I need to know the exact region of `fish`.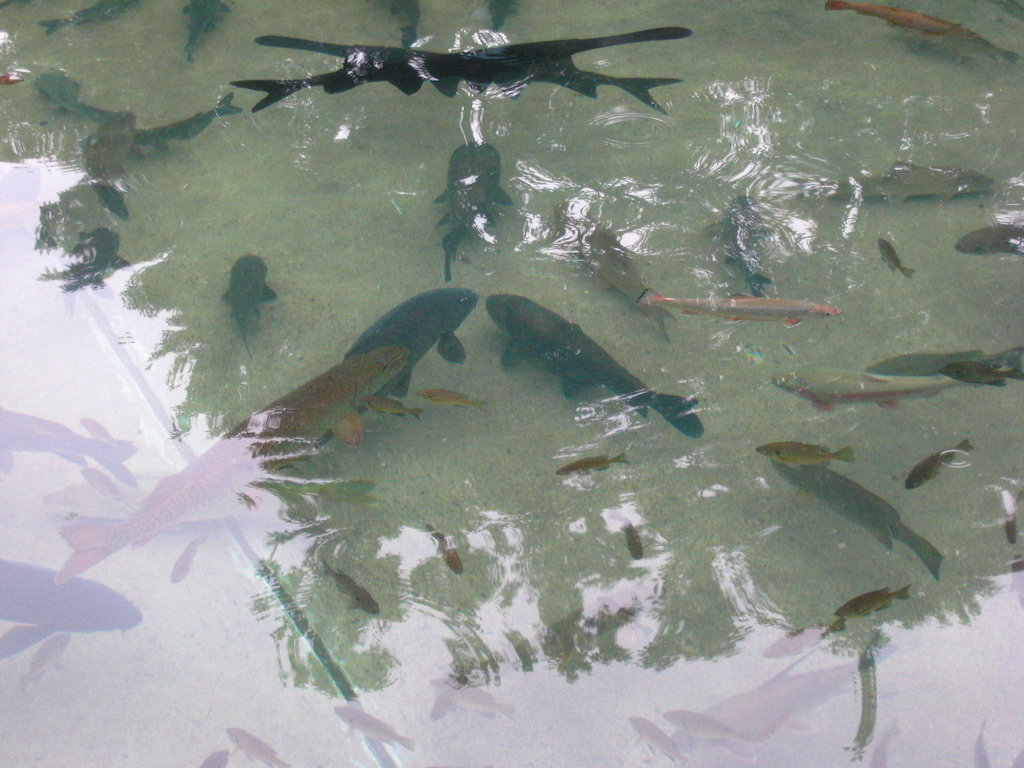
Region: pyautogui.locateOnScreen(92, 188, 147, 226).
